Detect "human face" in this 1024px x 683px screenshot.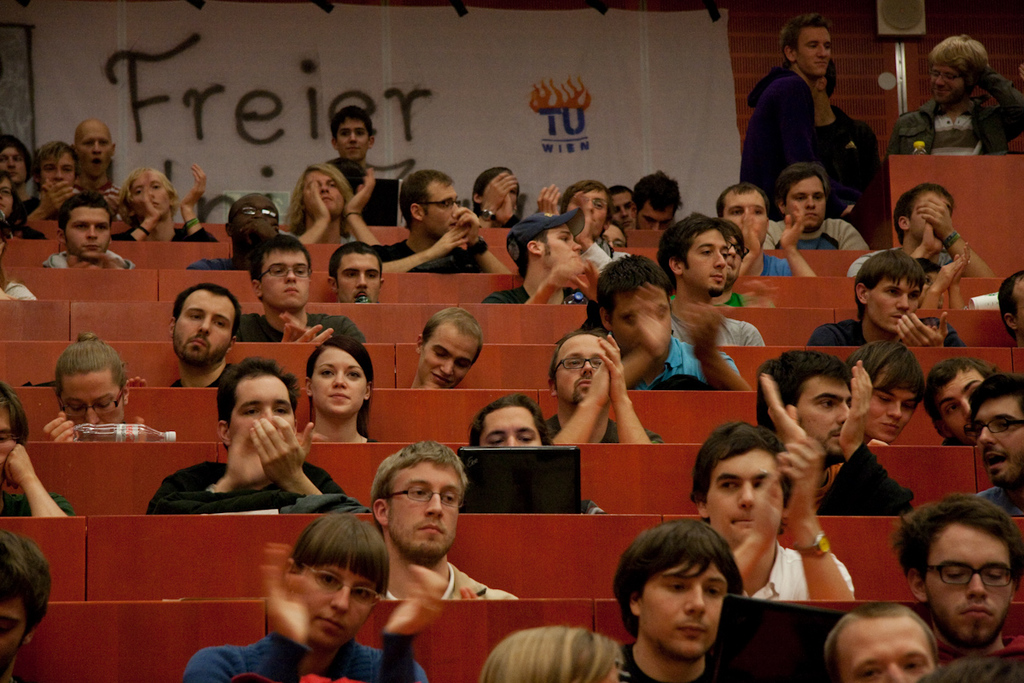
Detection: (x1=309, y1=172, x2=344, y2=203).
